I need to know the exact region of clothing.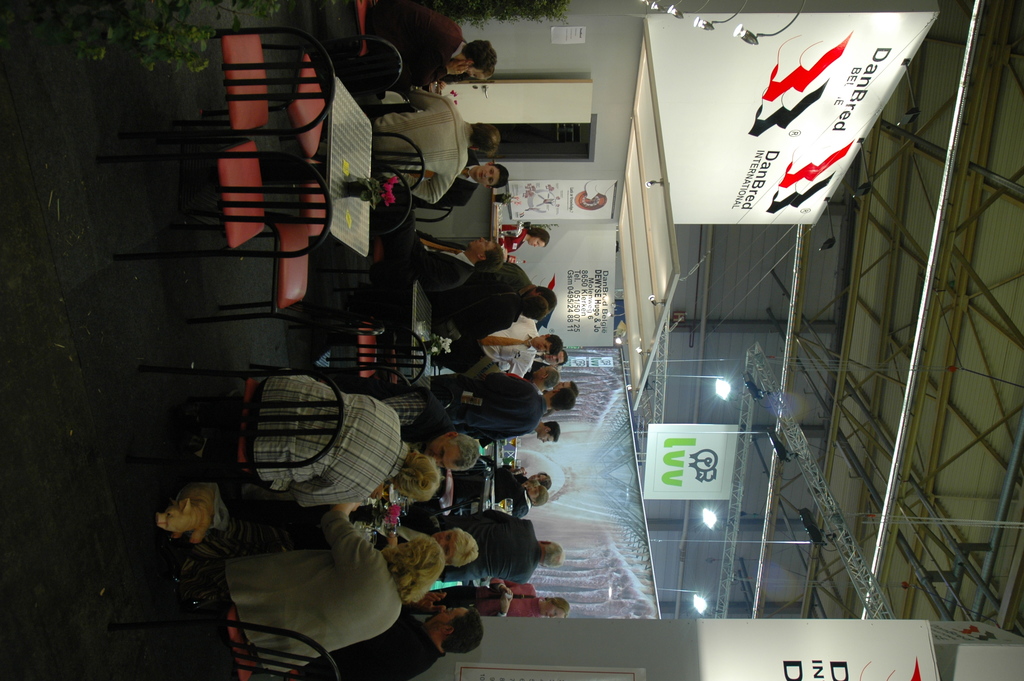
Region: rect(346, 513, 438, 549).
